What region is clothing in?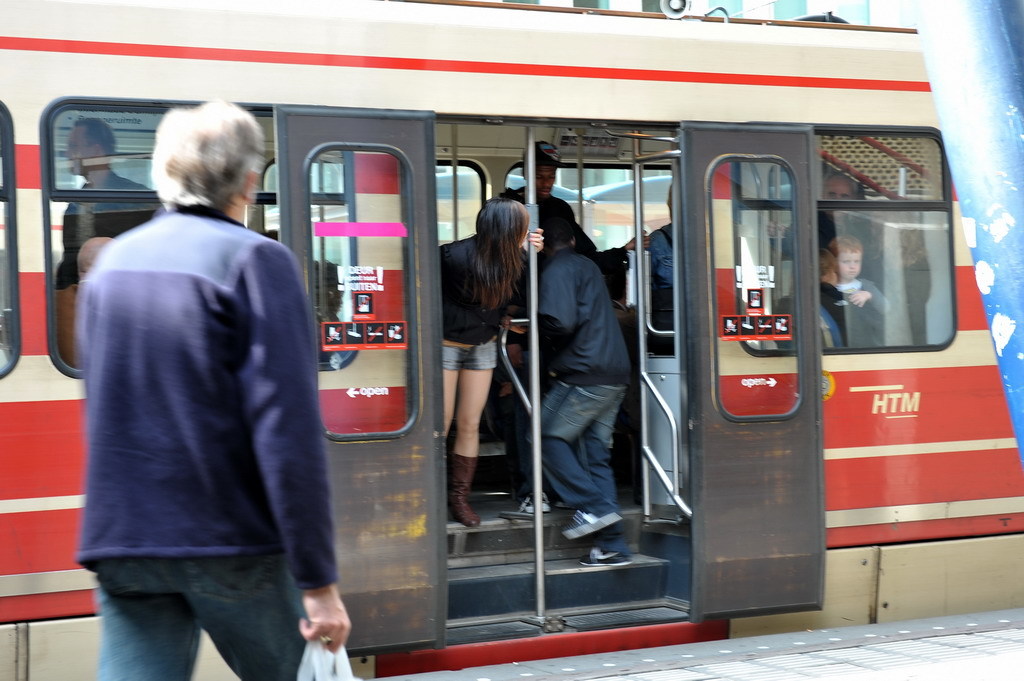
(left=907, top=266, right=931, bottom=346).
